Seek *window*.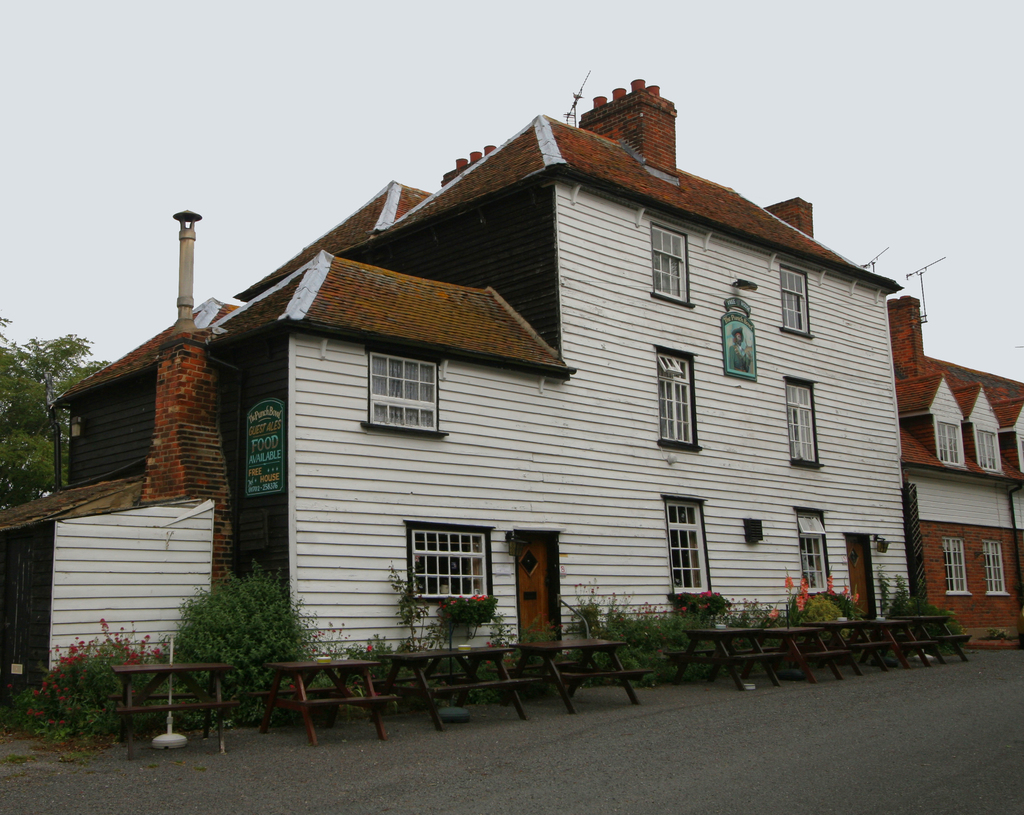
locate(670, 491, 711, 600).
